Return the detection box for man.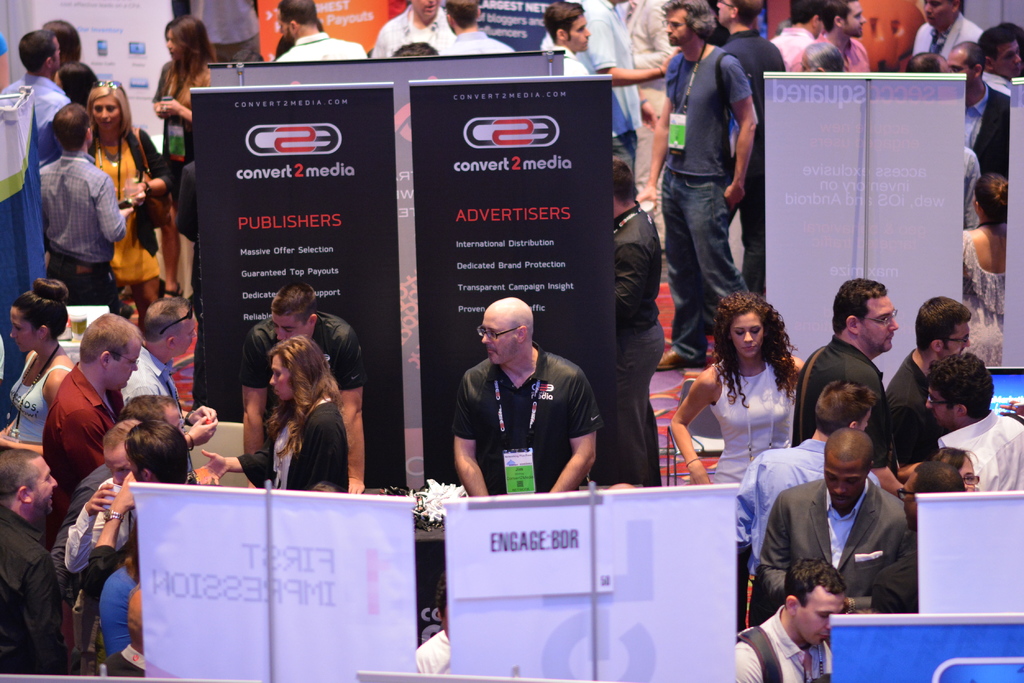
<region>632, 0, 760, 370</region>.
